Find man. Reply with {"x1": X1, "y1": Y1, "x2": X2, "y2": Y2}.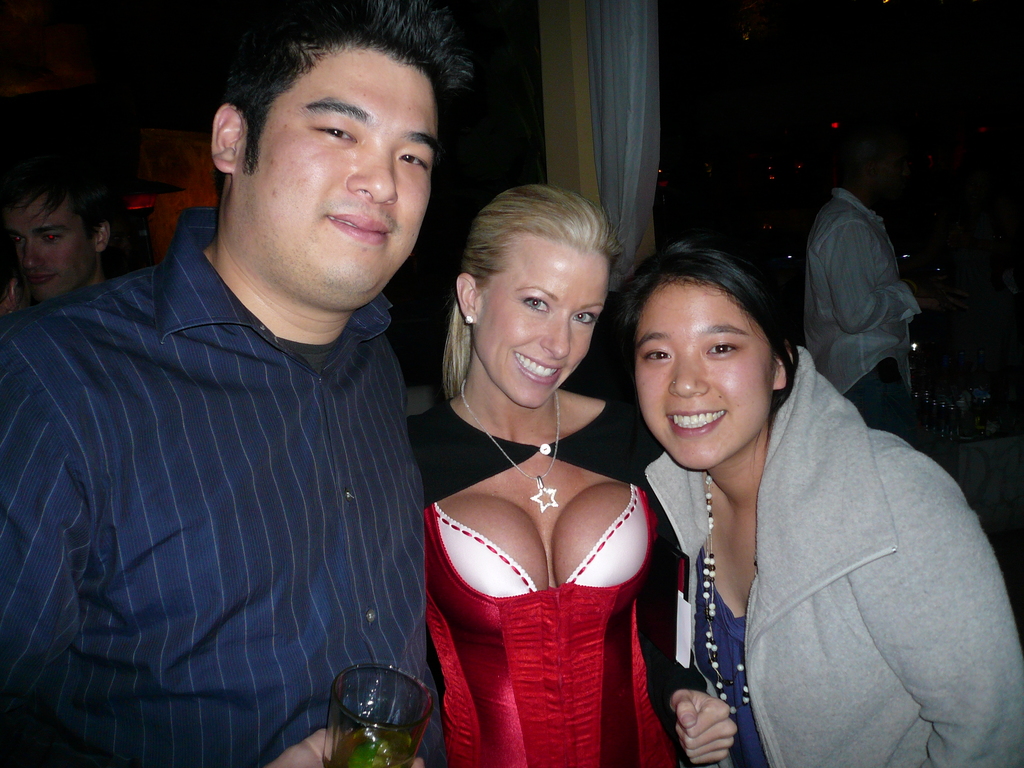
{"x1": 0, "y1": 157, "x2": 126, "y2": 320}.
